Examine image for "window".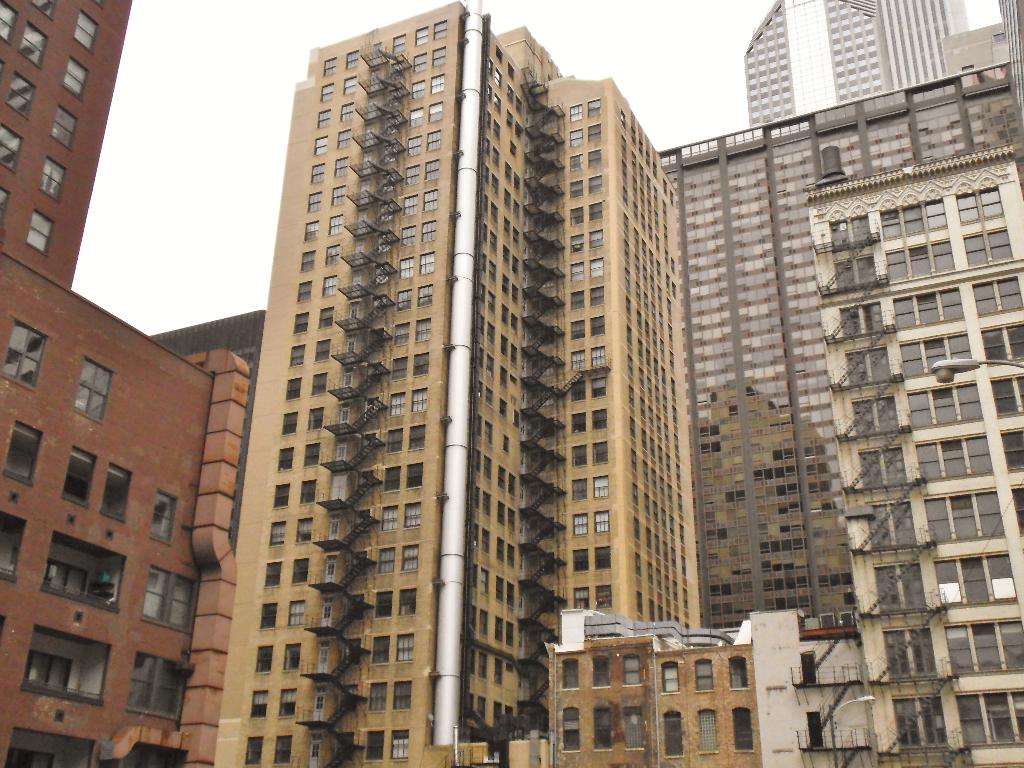
Examination result: locate(409, 83, 422, 101).
